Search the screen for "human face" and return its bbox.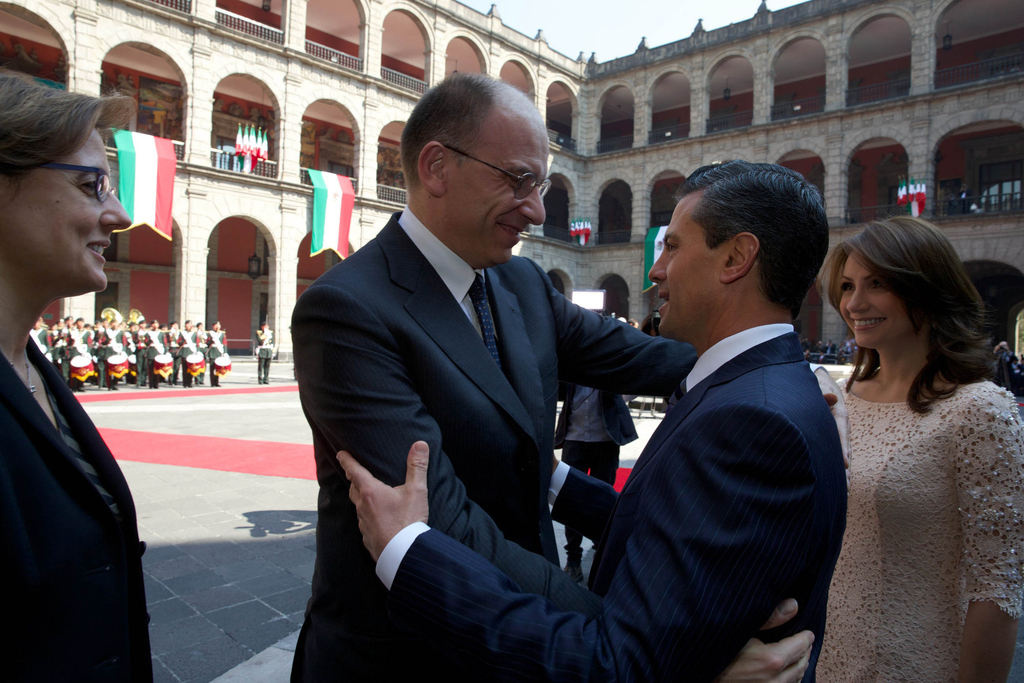
Found: <region>450, 122, 551, 268</region>.
